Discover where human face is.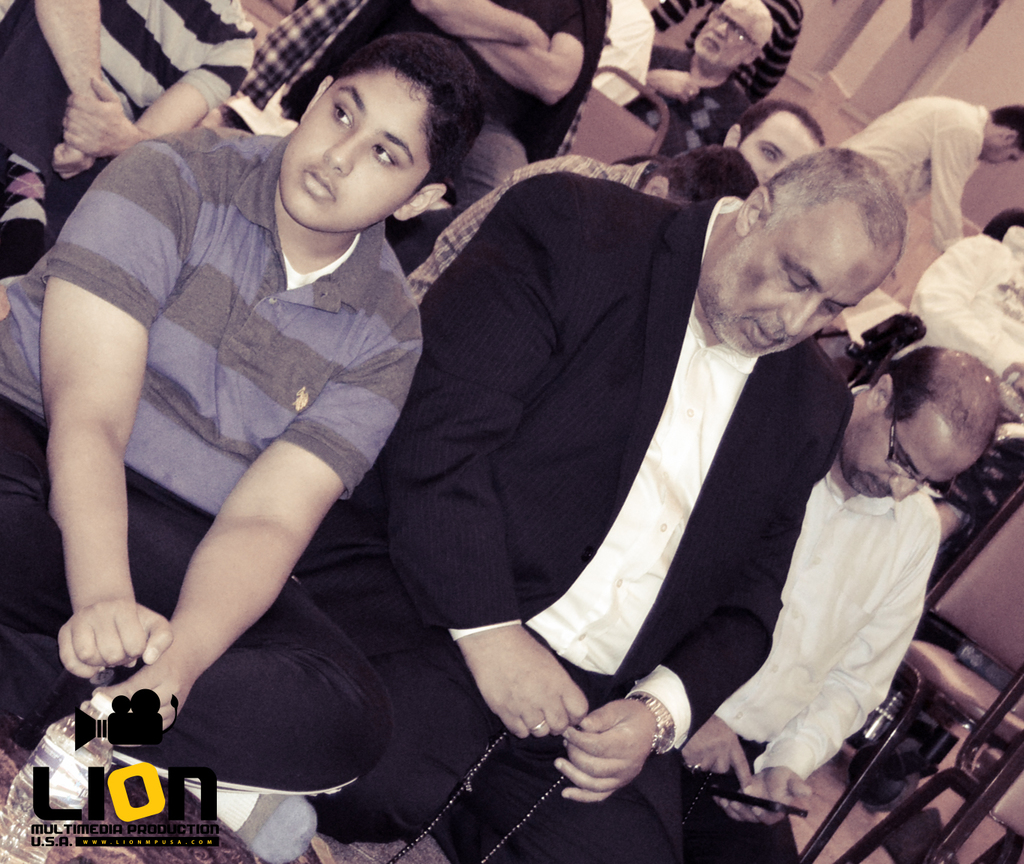
Discovered at bbox(273, 64, 428, 237).
